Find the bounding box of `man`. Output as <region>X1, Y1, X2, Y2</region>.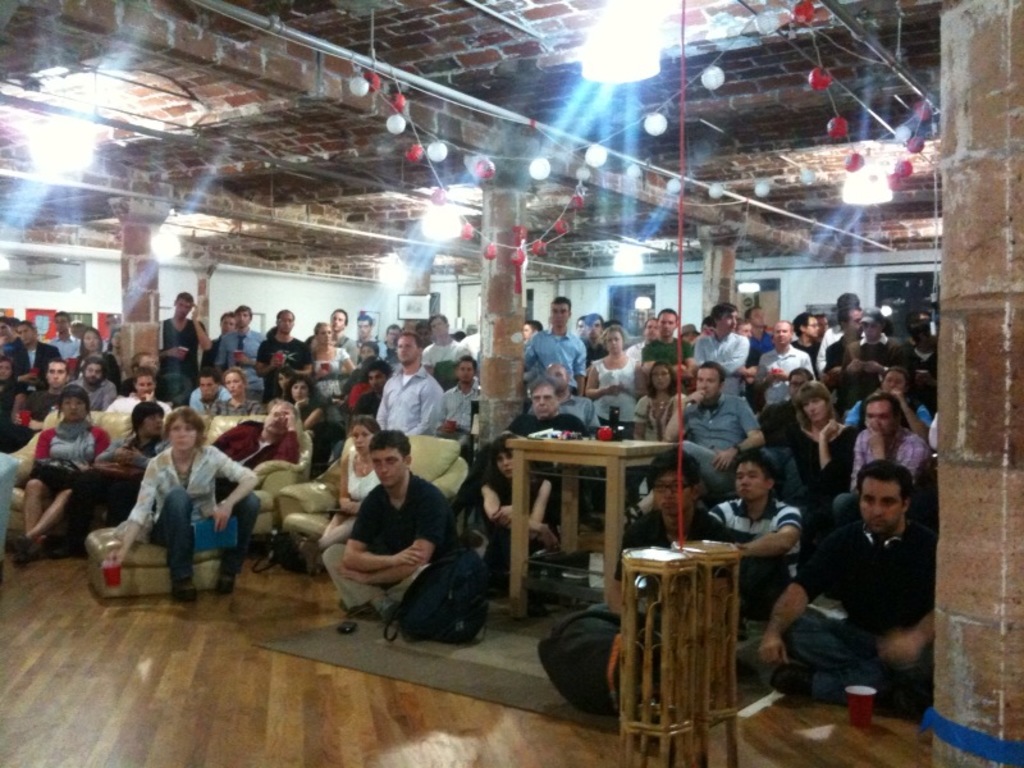
<region>753, 367, 818, 503</region>.
